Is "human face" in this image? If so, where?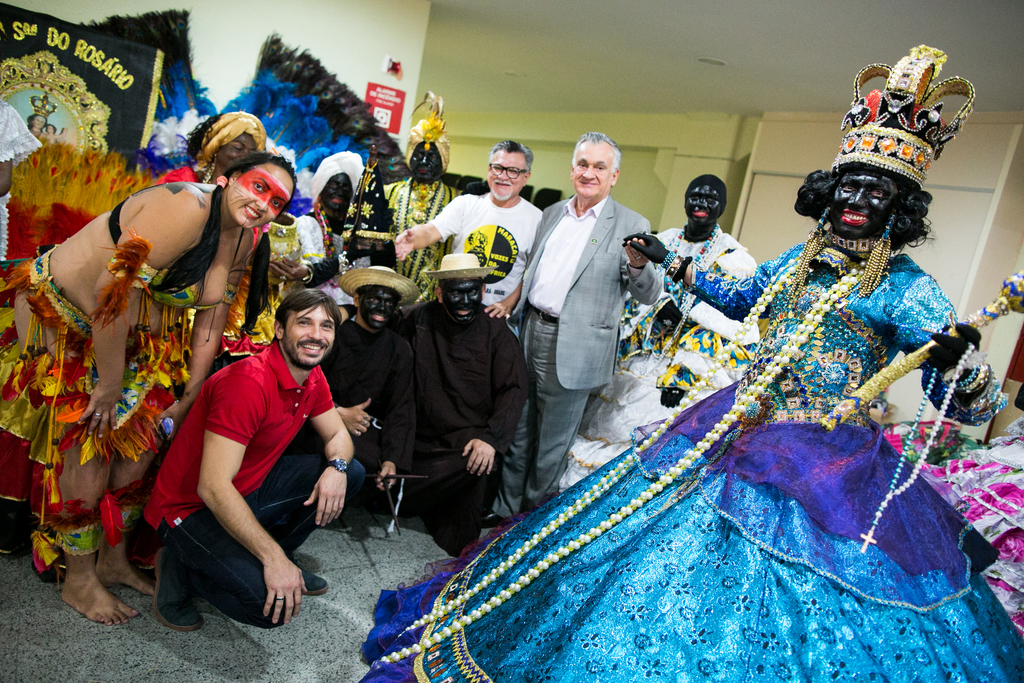
Yes, at <region>829, 167, 897, 236</region>.
